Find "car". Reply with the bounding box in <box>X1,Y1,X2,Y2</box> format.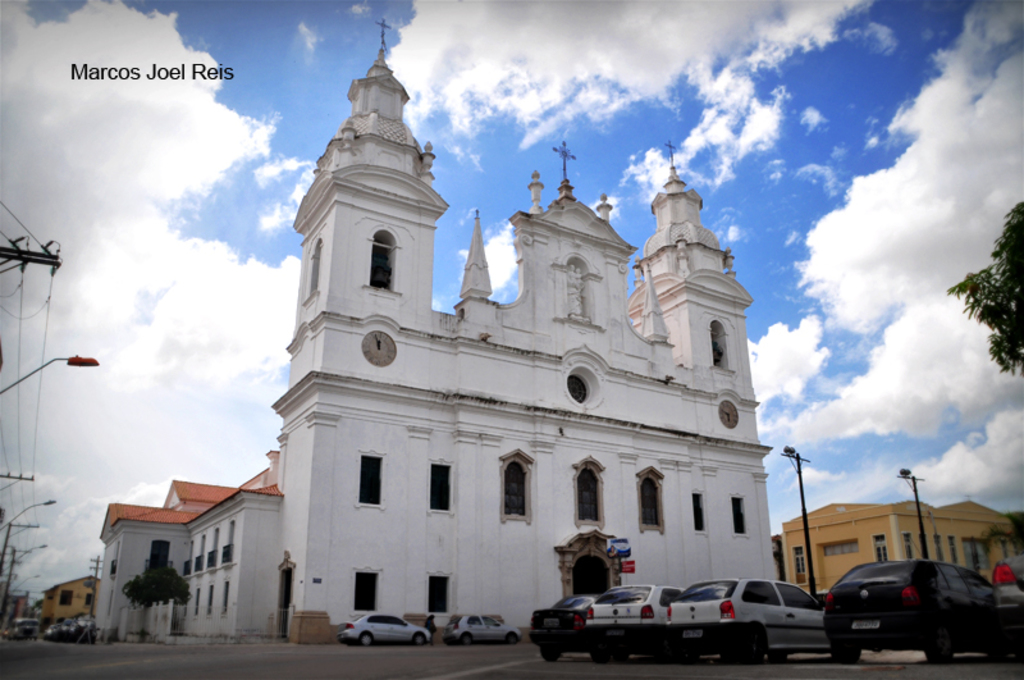
<box>822,565,1010,675</box>.
